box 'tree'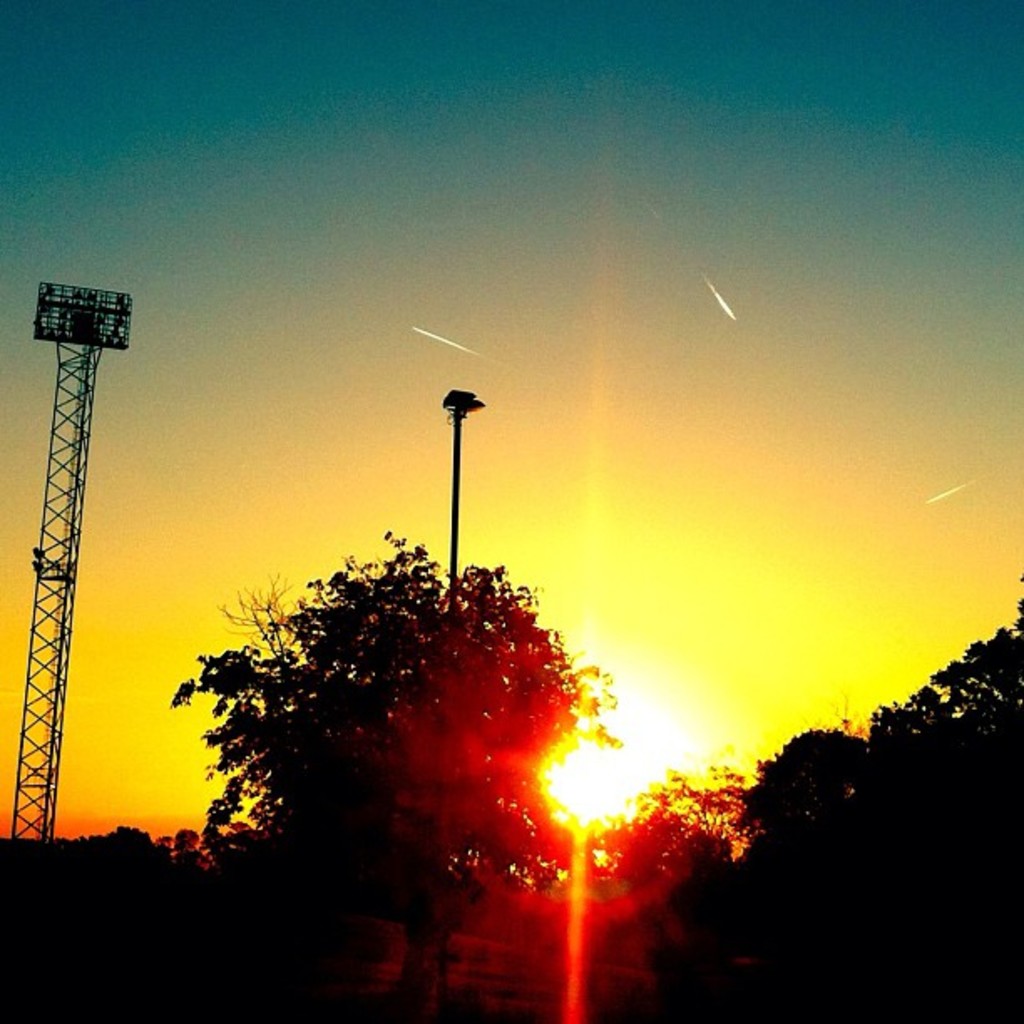
box=[156, 497, 606, 947]
